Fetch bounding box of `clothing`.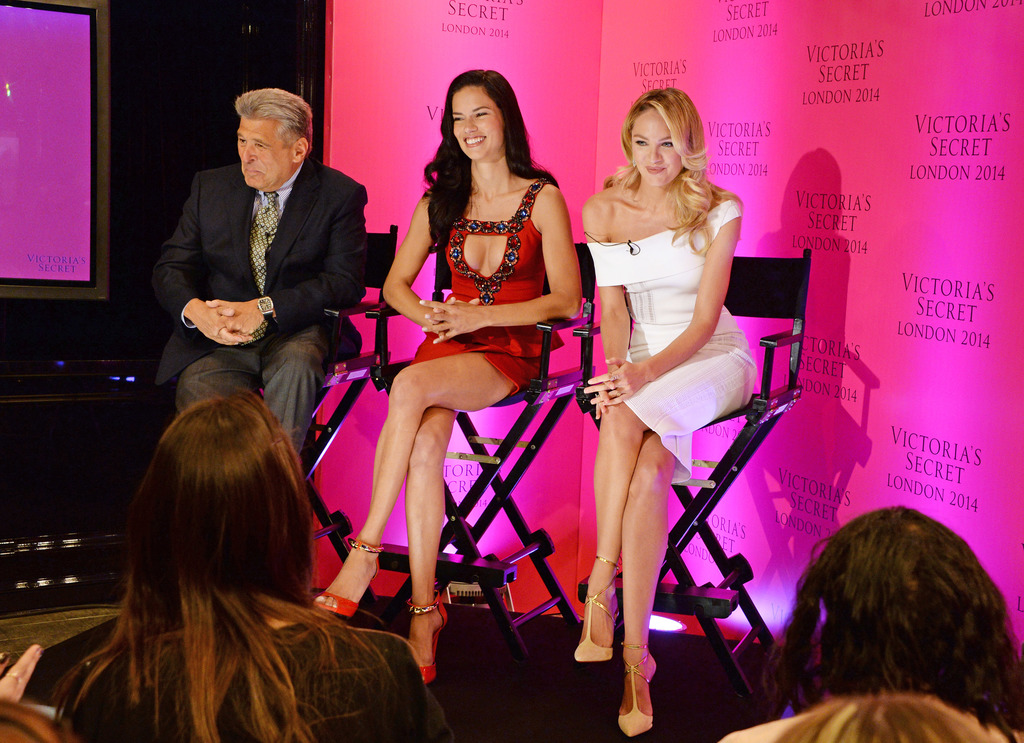
Bbox: crop(146, 150, 363, 470).
